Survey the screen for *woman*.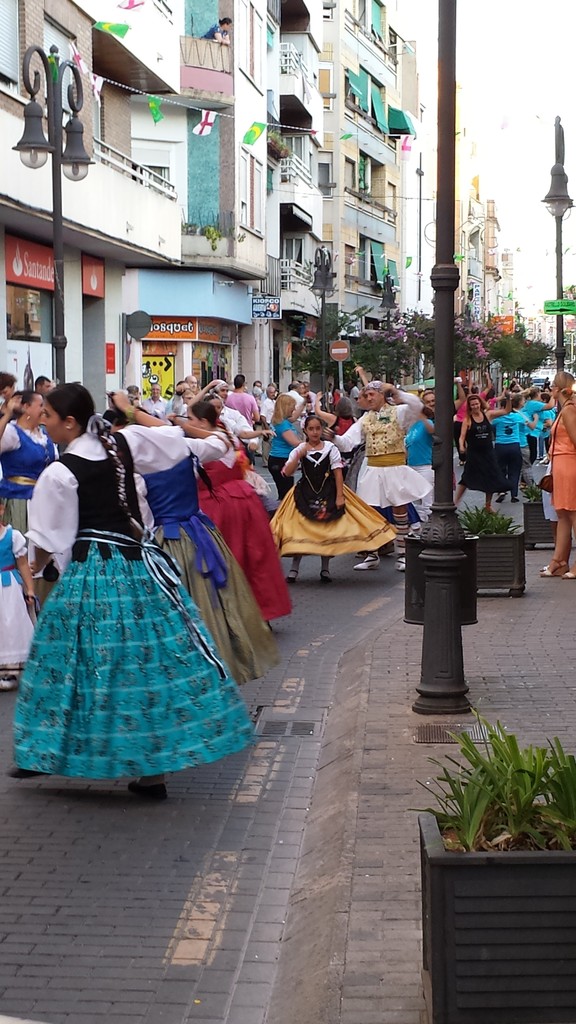
Survey found: Rect(267, 394, 303, 499).
